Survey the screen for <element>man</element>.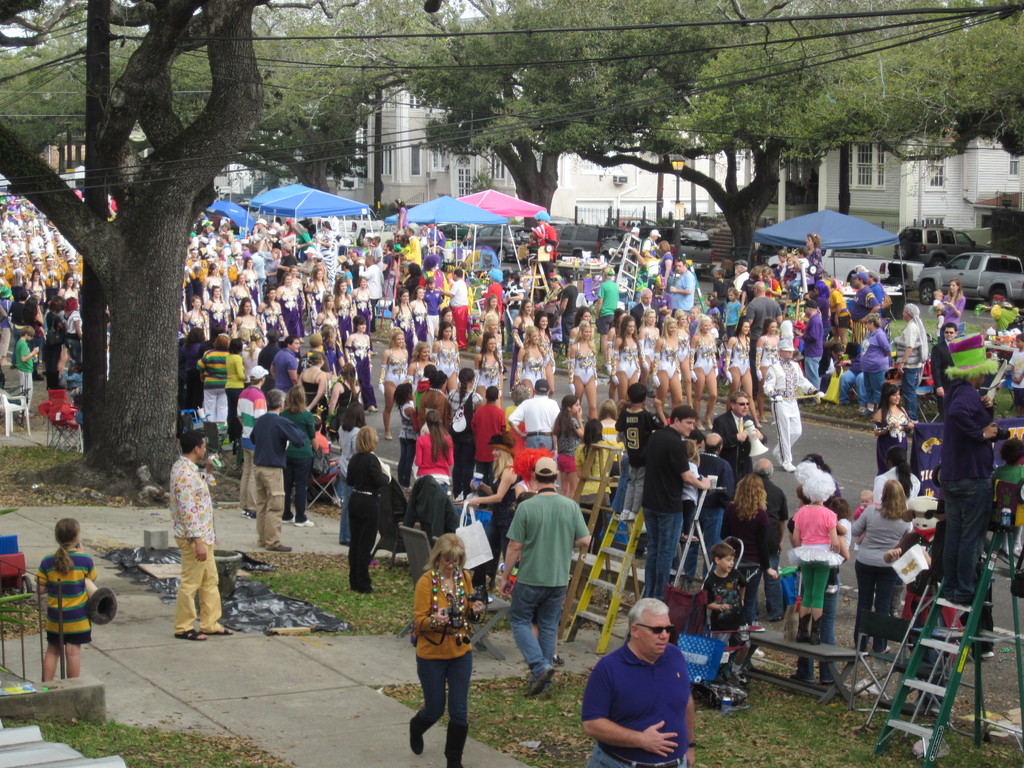
Survey found: [688,429,734,552].
